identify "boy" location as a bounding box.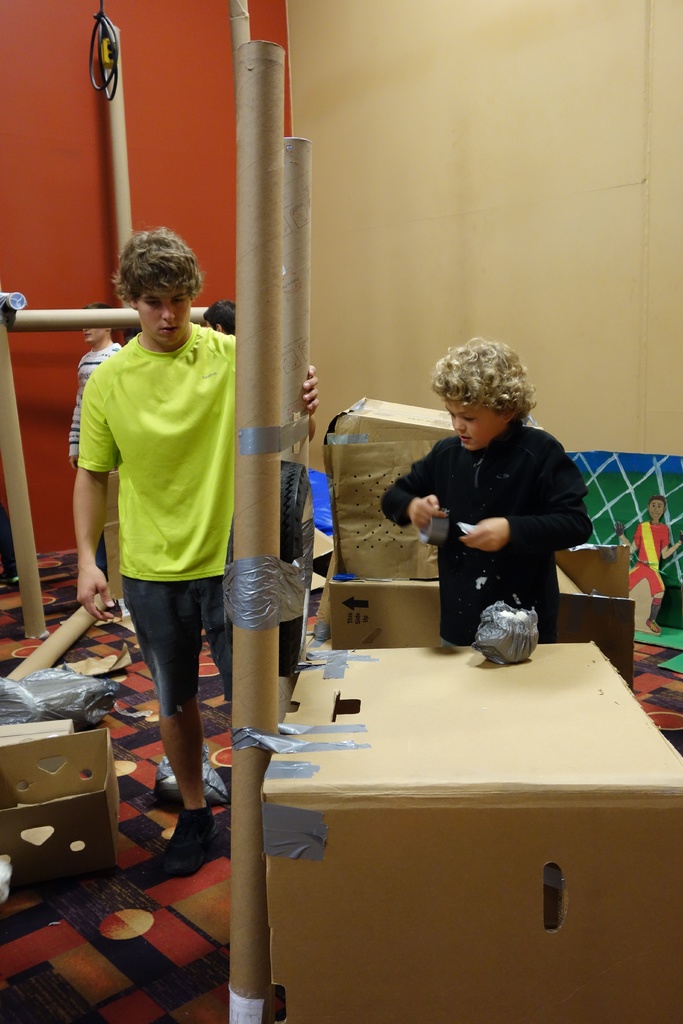
locate(381, 337, 598, 650).
